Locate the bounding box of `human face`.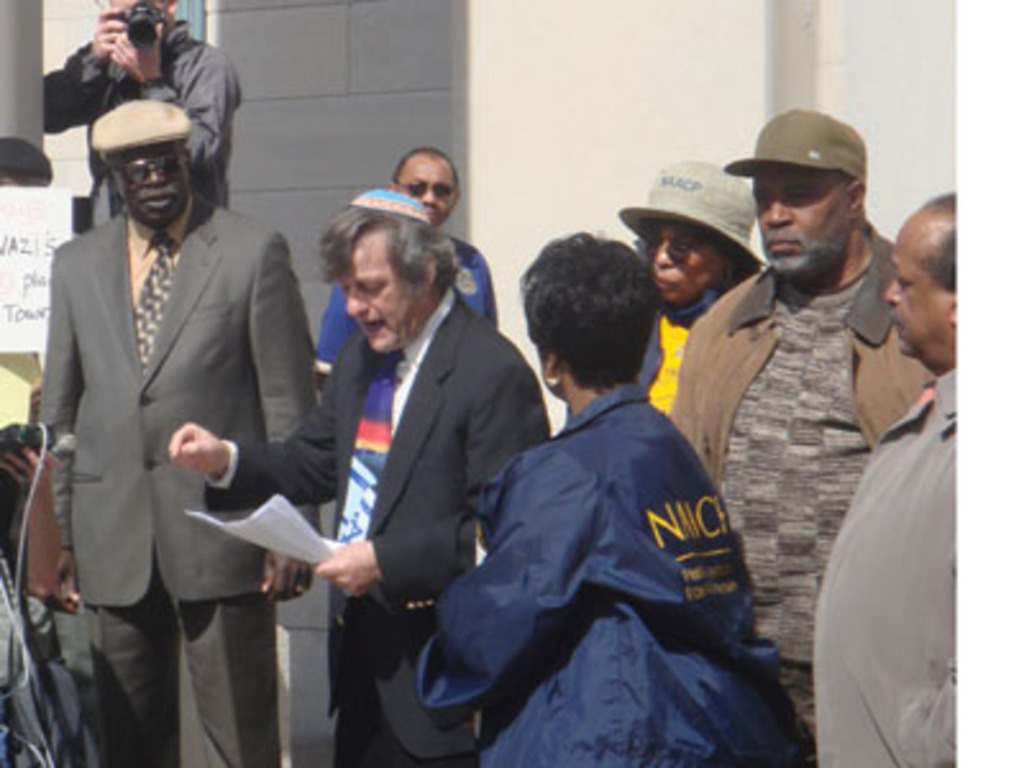
Bounding box: 97/0/177/38.
